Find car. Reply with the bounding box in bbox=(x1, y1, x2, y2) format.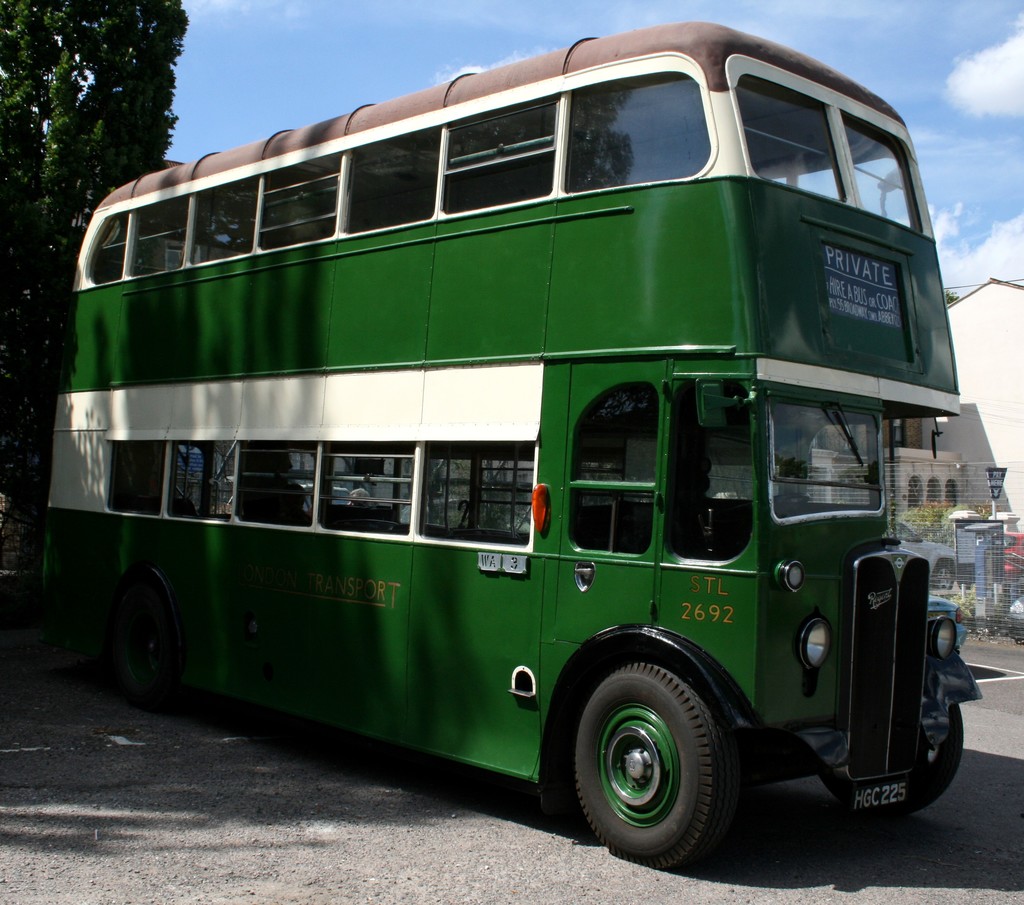
bbox=(926, 592, 968, 652).
